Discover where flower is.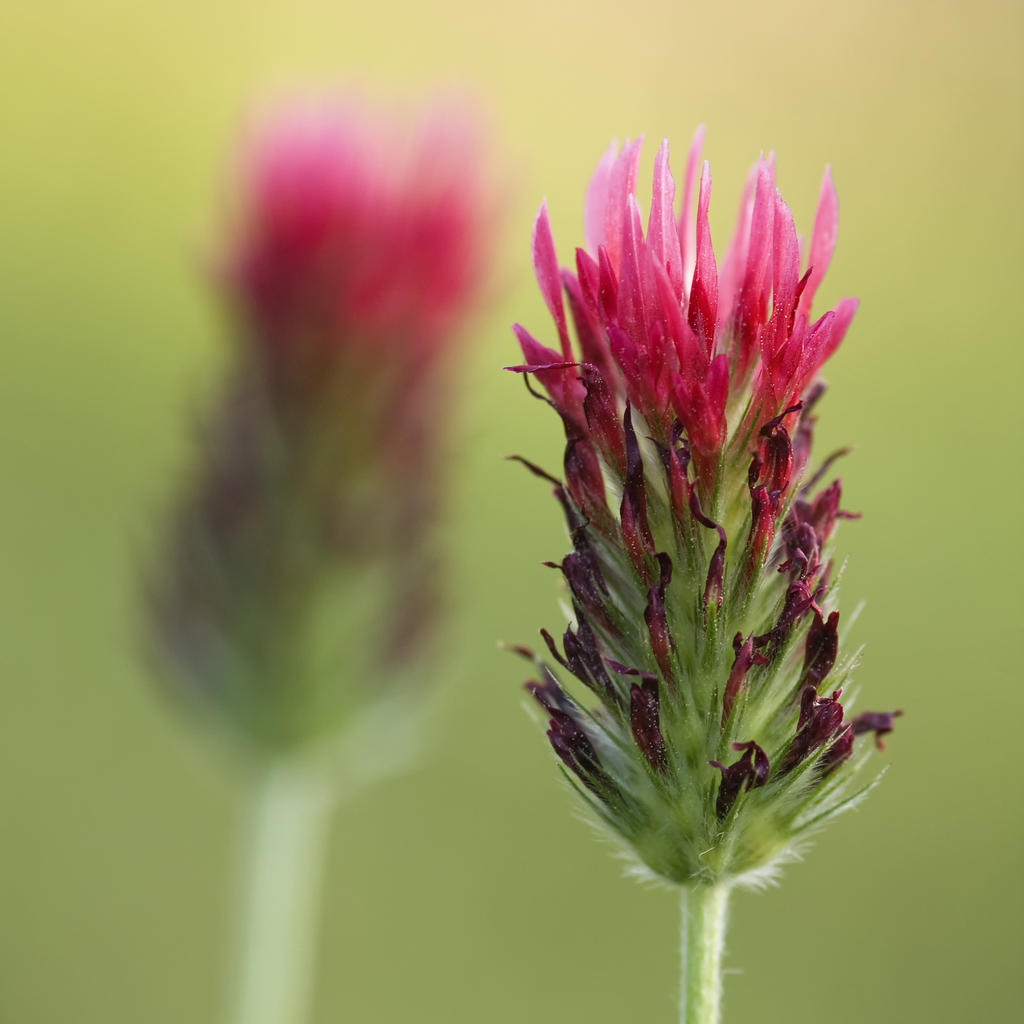
Discovered at (501,125,905,896).
